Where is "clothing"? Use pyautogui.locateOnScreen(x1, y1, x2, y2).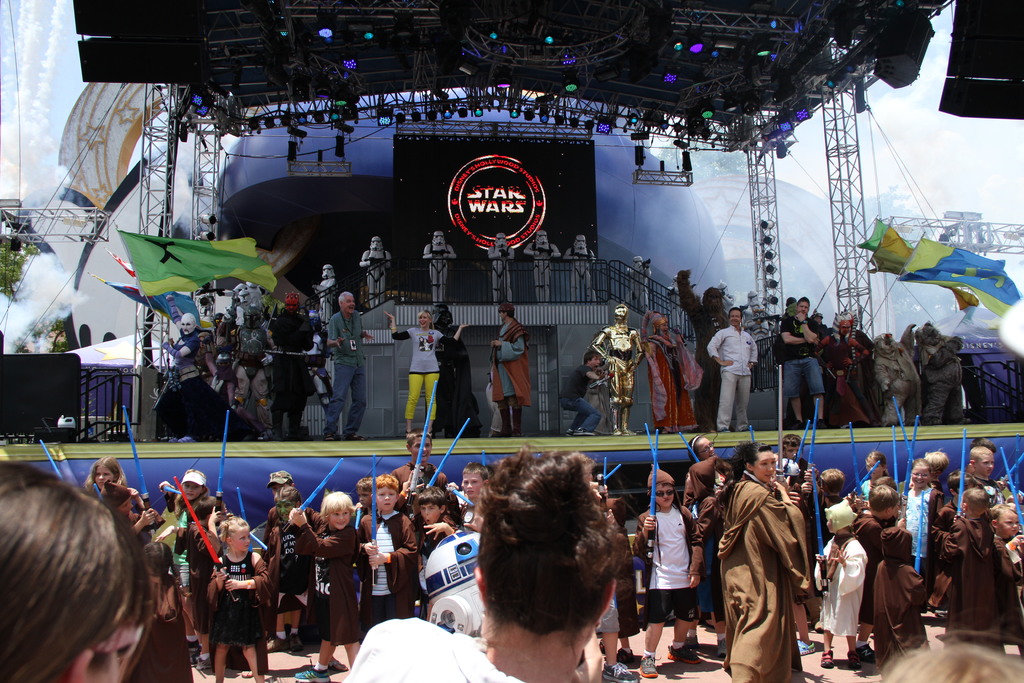
pyautogui.locateOnScreen(877, 547, 915, 657).
